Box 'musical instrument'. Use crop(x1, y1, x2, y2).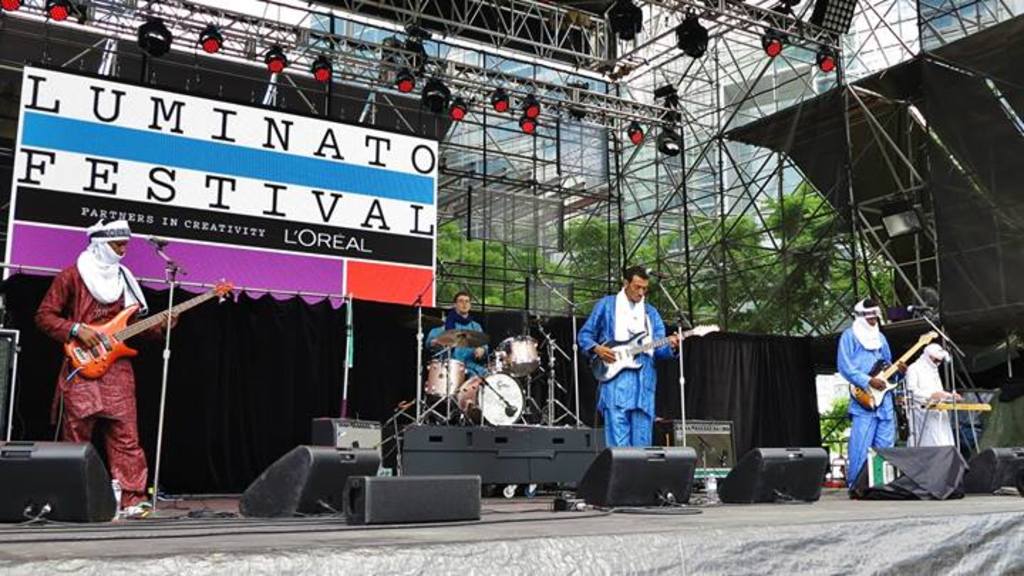
crop(68, 273, 236, 377).
